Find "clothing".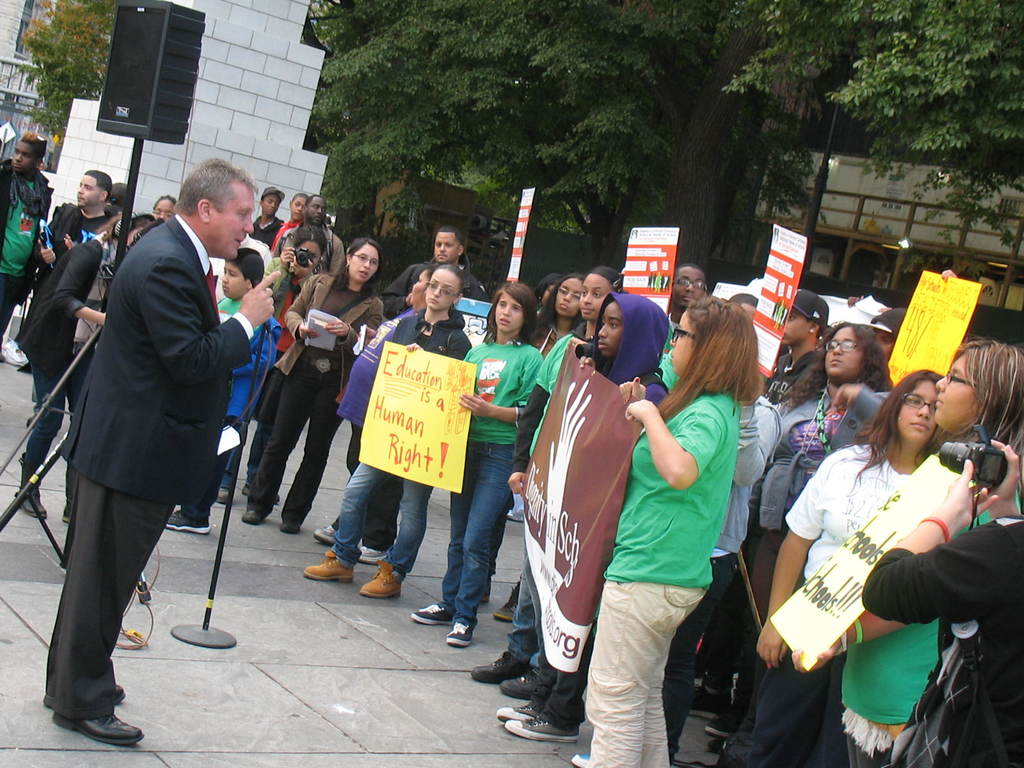
l=618, t=335, r=740, b=584.
